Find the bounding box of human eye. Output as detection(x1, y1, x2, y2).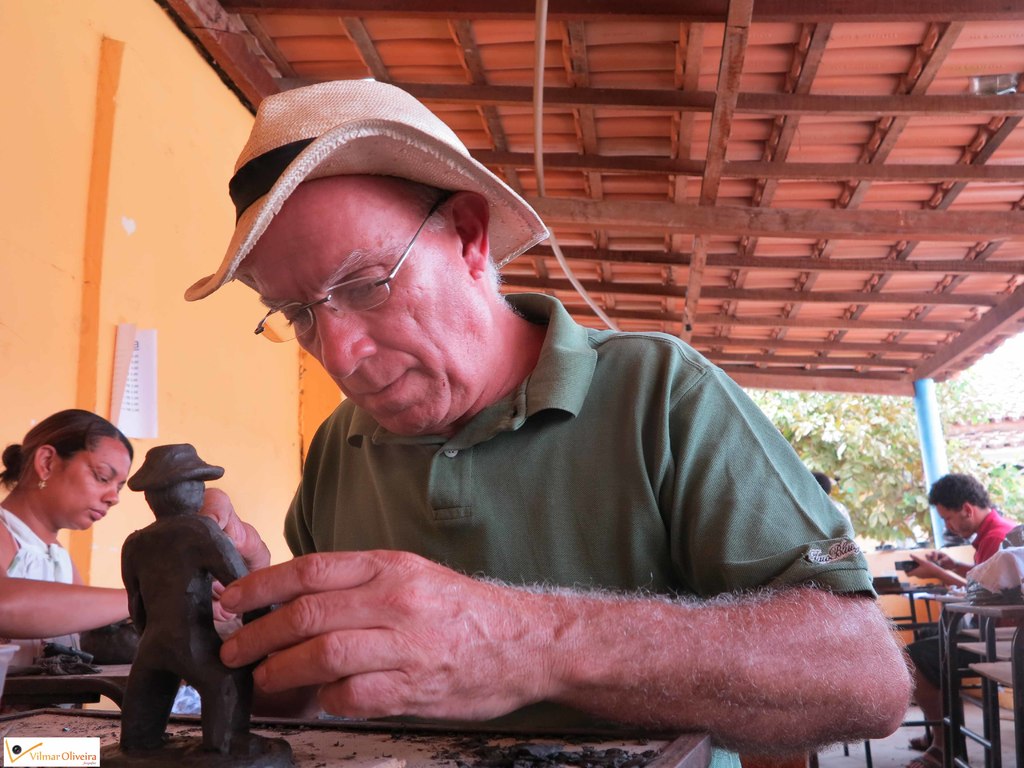
detection(282, 309, 308, 329).
